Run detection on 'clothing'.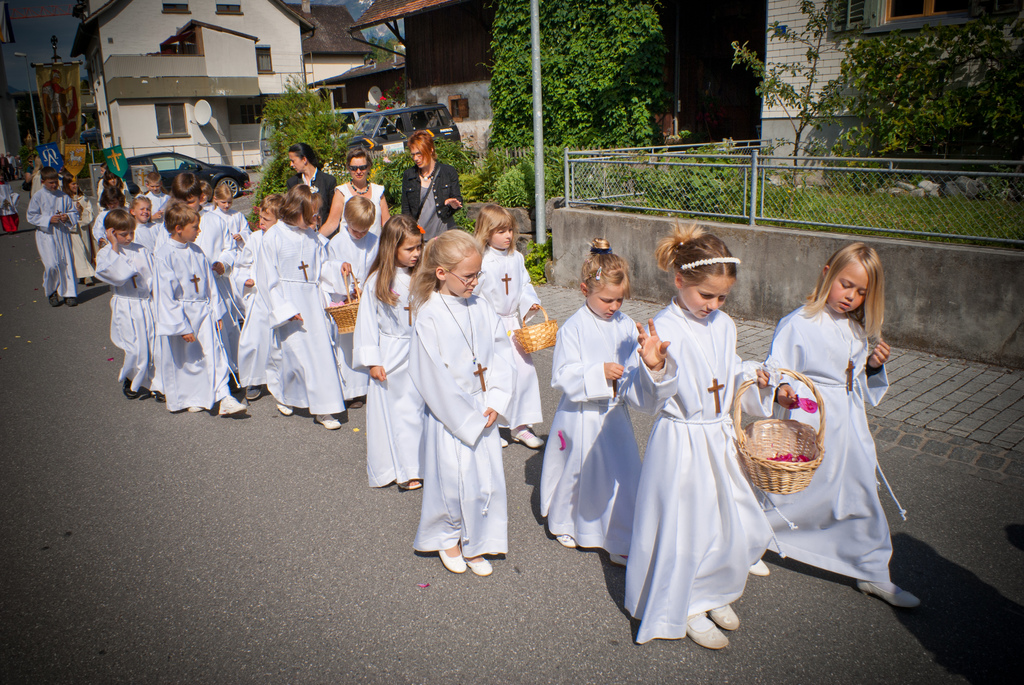
Result: {"x1": 27, "y1": 187, "x2": 79, "y2": 298}.
